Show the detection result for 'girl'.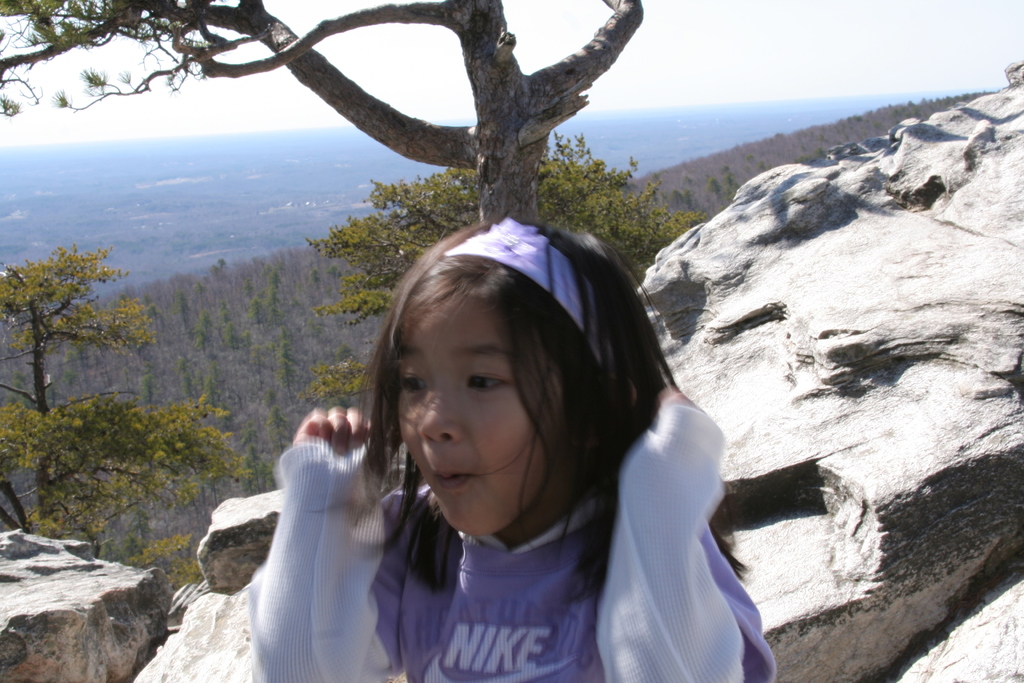
bbox=(242, 201, 776, 682).
